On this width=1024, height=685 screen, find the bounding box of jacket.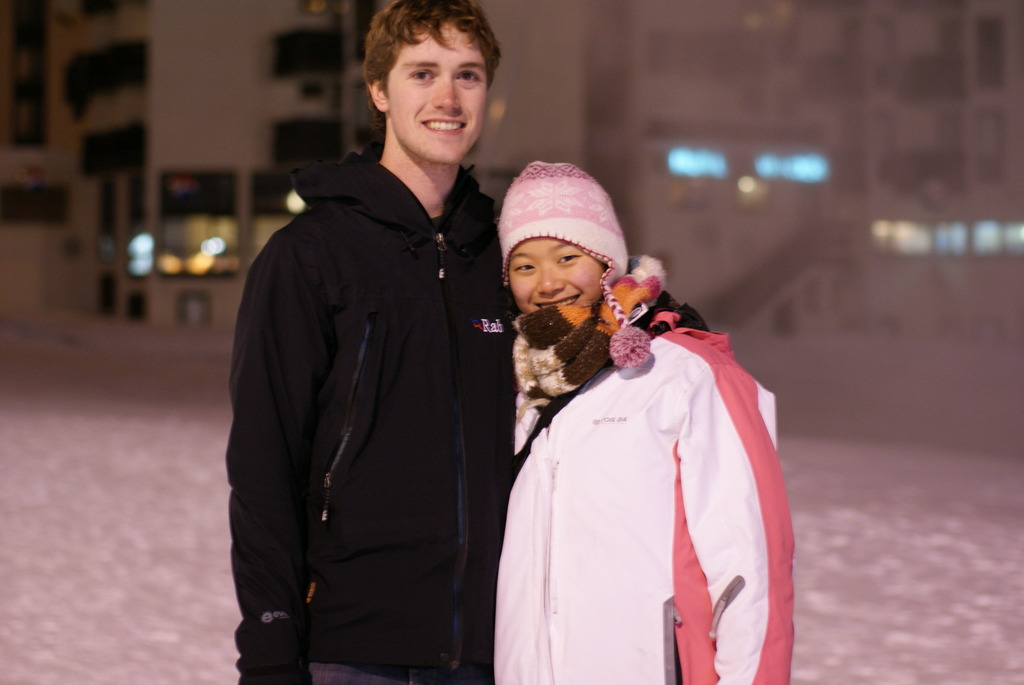
Bounding box: [x1=220, y1=74, x2=528, y2=664].
